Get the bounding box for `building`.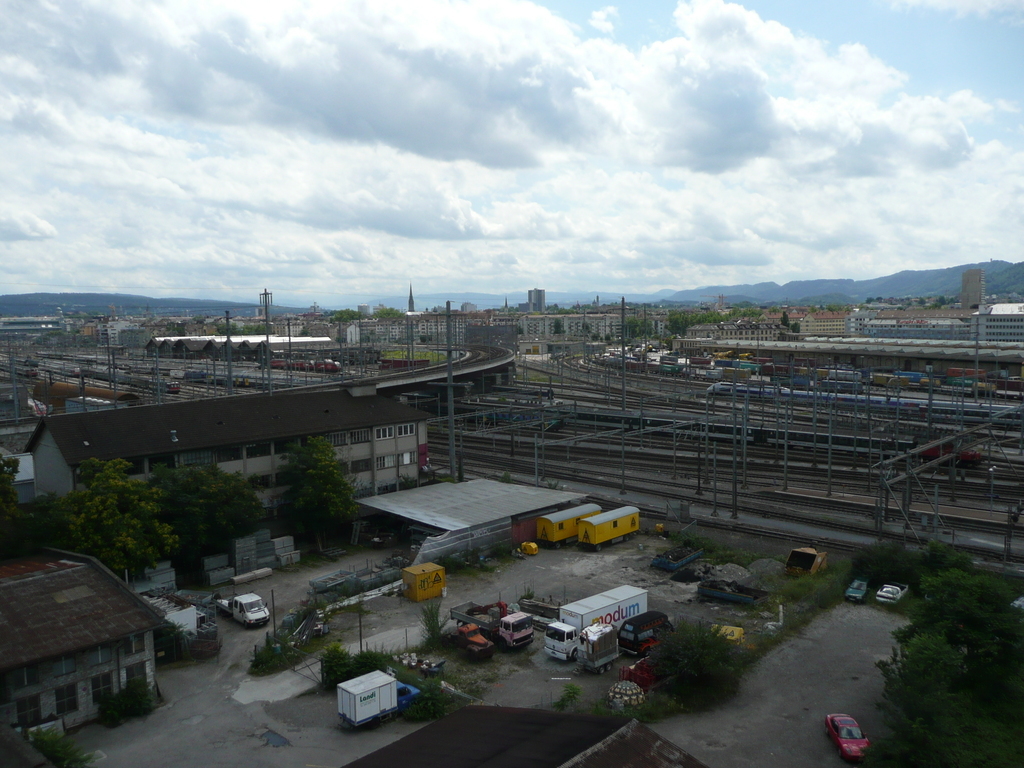
bbox(0, 539, 167, 744).
